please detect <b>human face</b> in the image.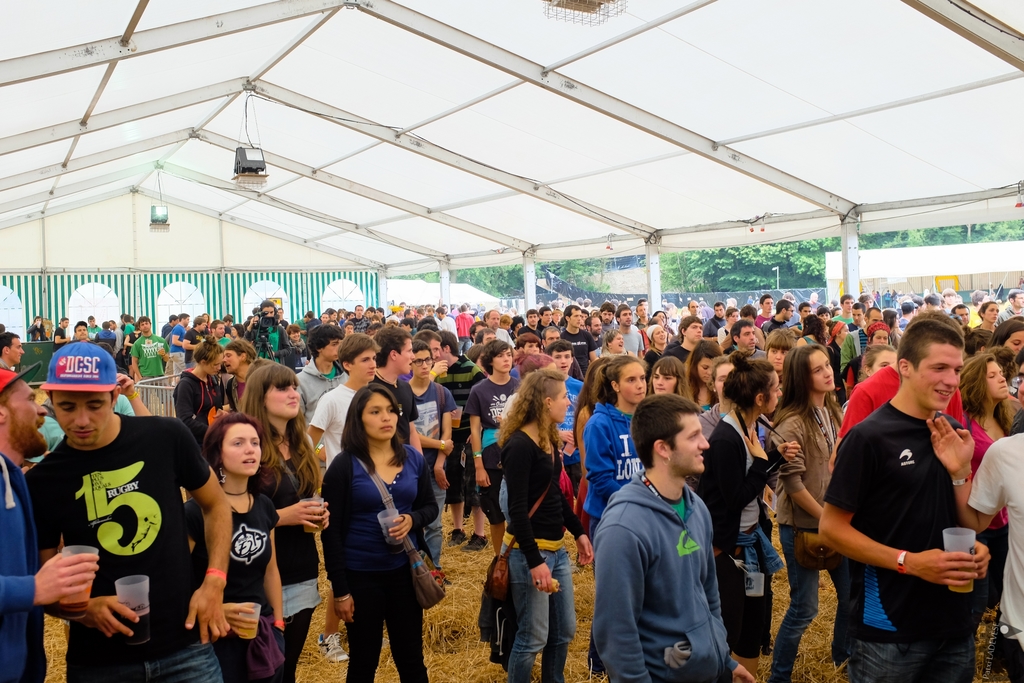
bbox(212, 321, 225, 338).
